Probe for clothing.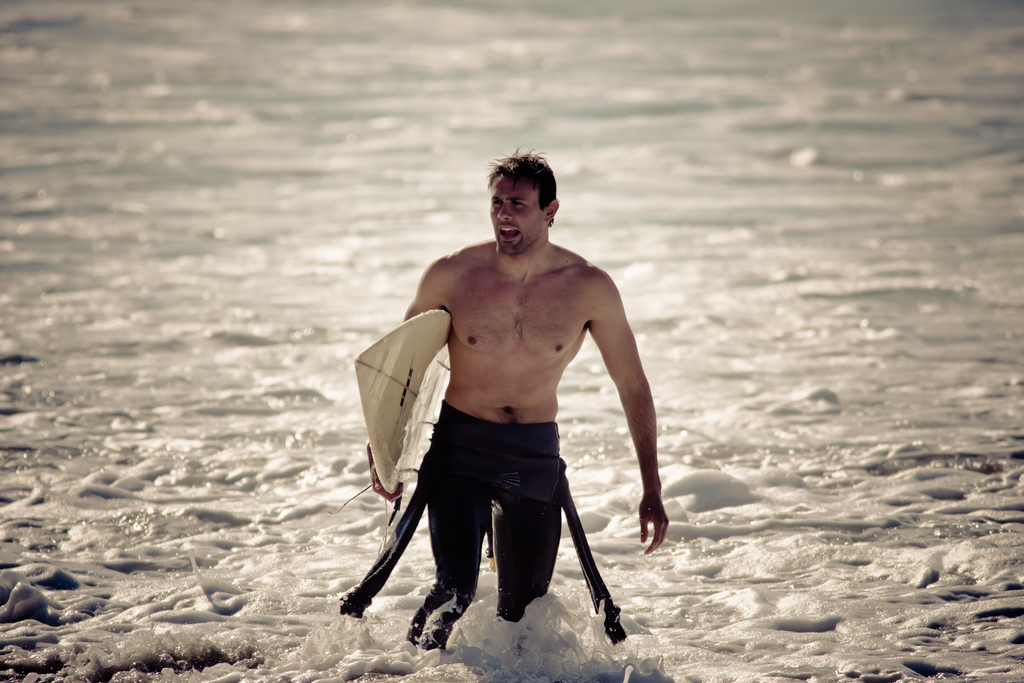
Probe result: bbox=[412, 422, 581, 653].
